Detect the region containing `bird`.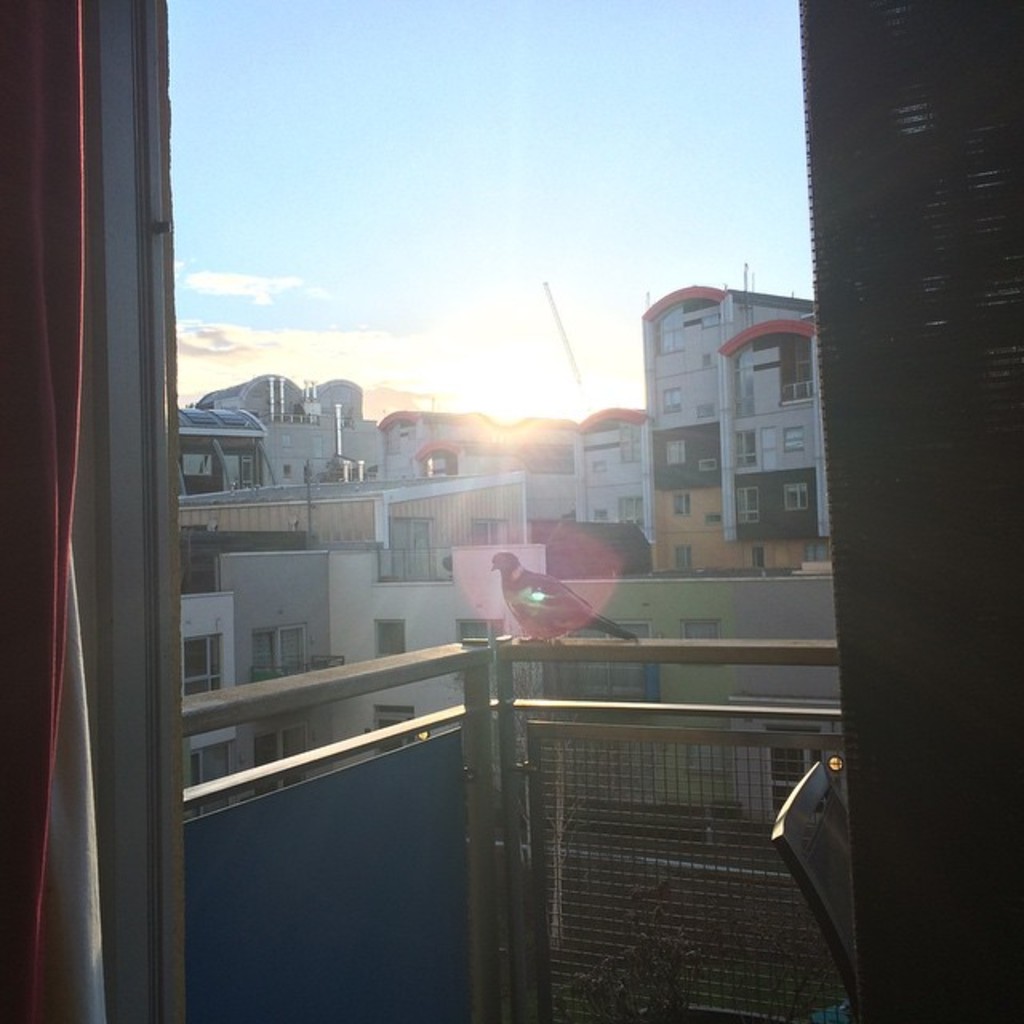
x1=482 y1=555 x2=629 y2=656.
